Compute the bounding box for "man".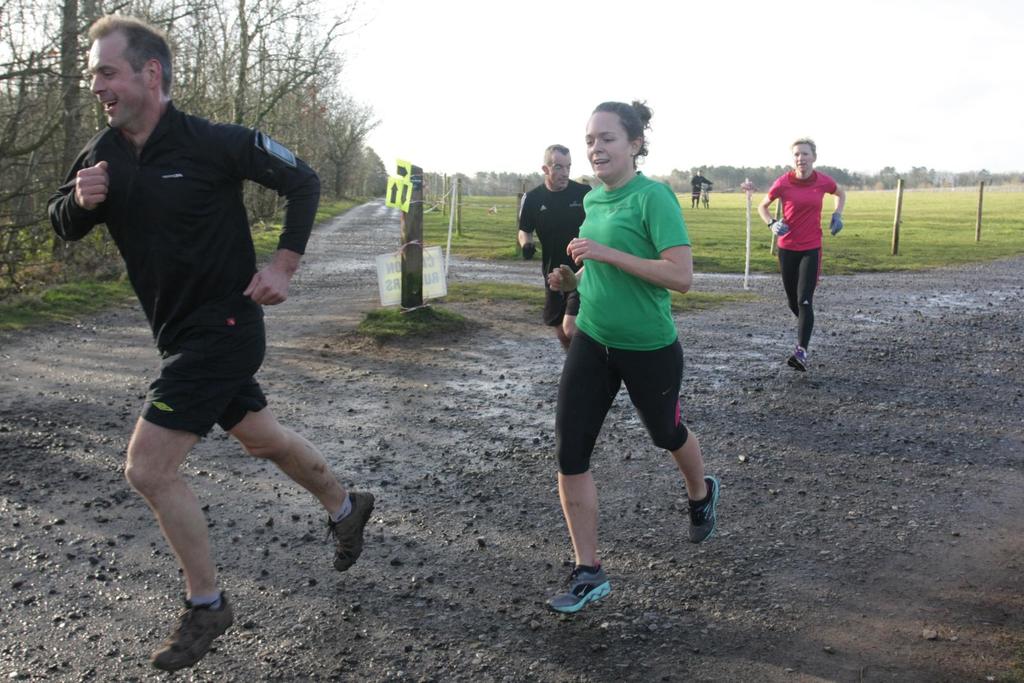
[left=55, top=29, right=342, bottom=654].
